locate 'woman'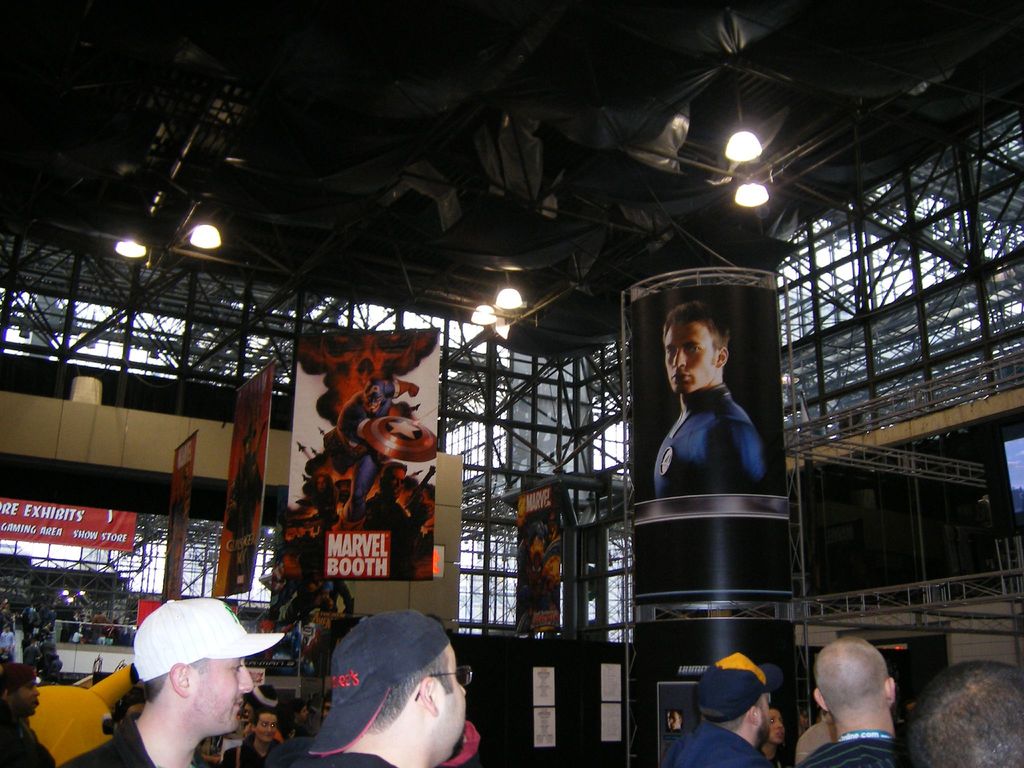
left=219, top=708, right=284, bottom=767
